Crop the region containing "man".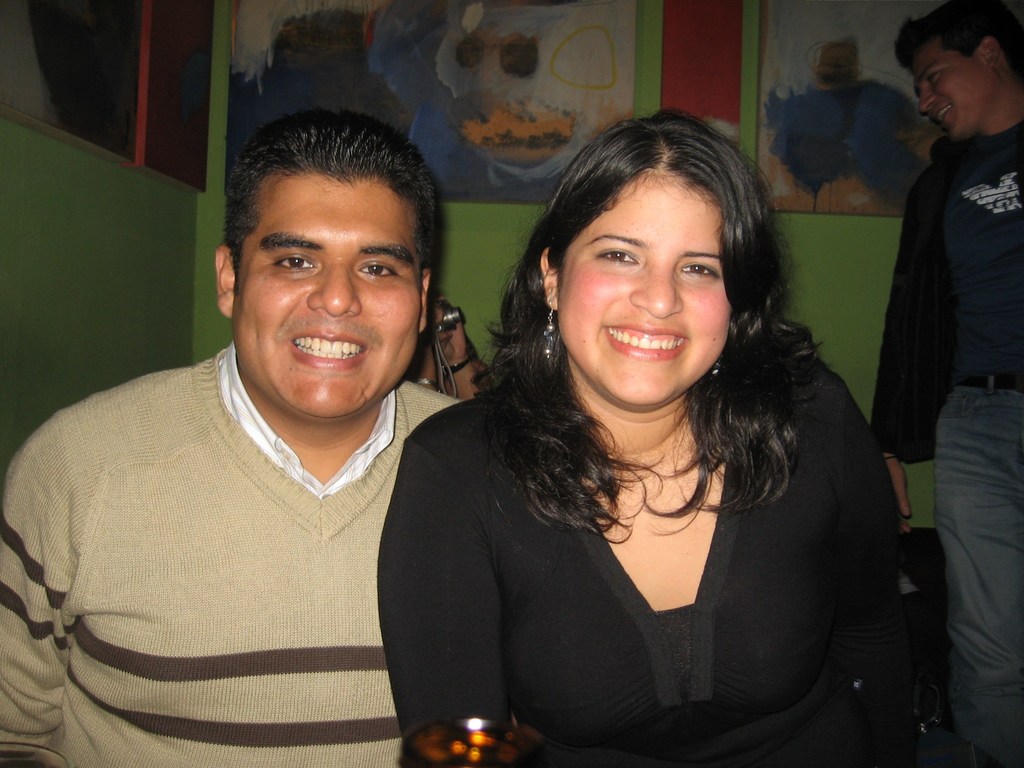
Crop region: detection(19, 109, 519, 767).
